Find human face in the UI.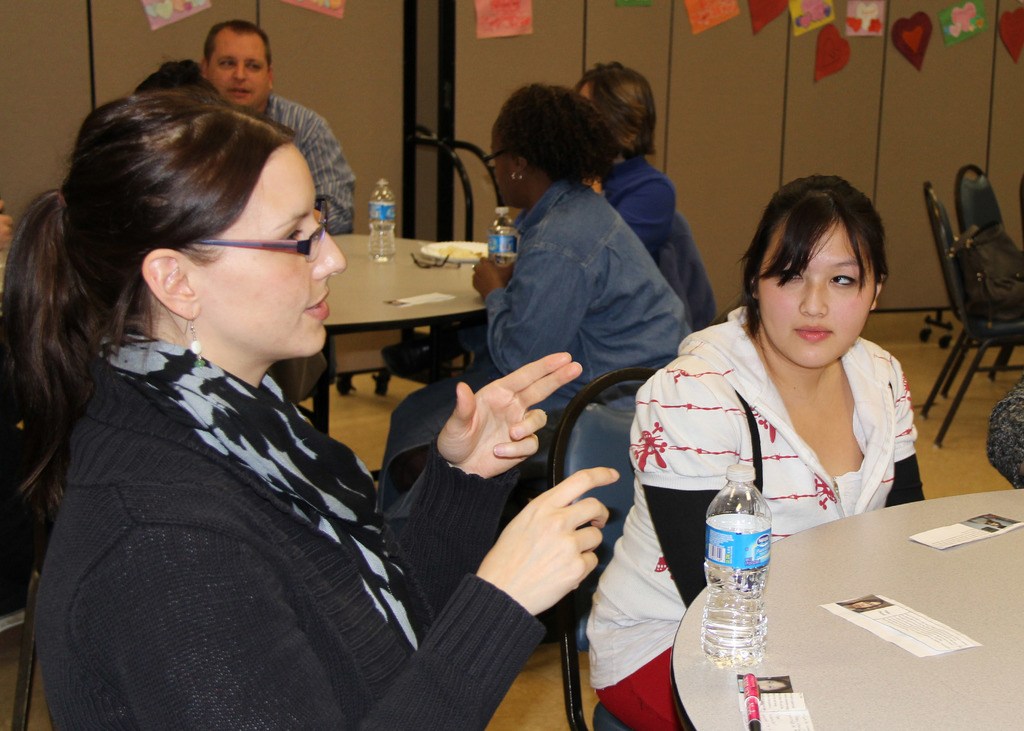
UI element at (204,29,274,110).
